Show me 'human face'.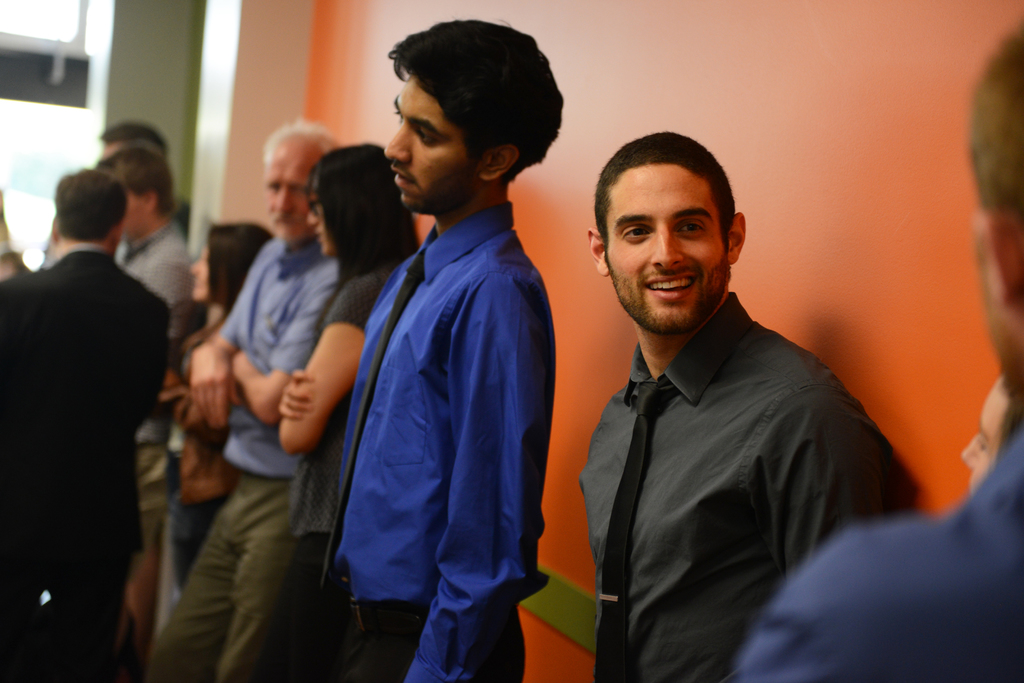
'human face' is here: box=[307, 182, 329, 253].
